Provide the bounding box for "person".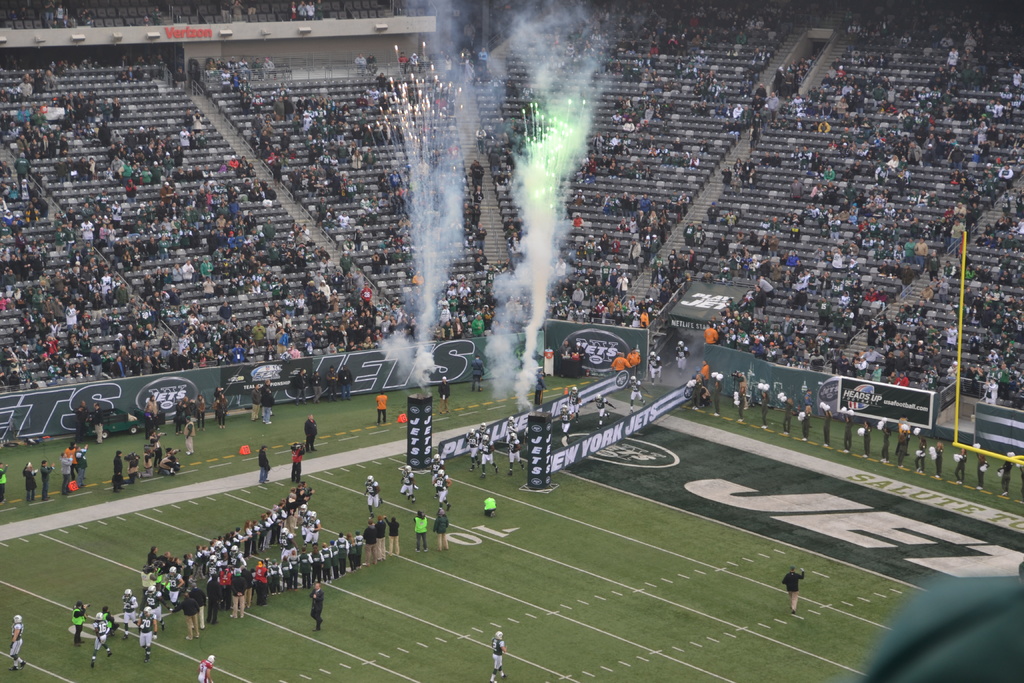
Rect(929, 441, 943, 483).
